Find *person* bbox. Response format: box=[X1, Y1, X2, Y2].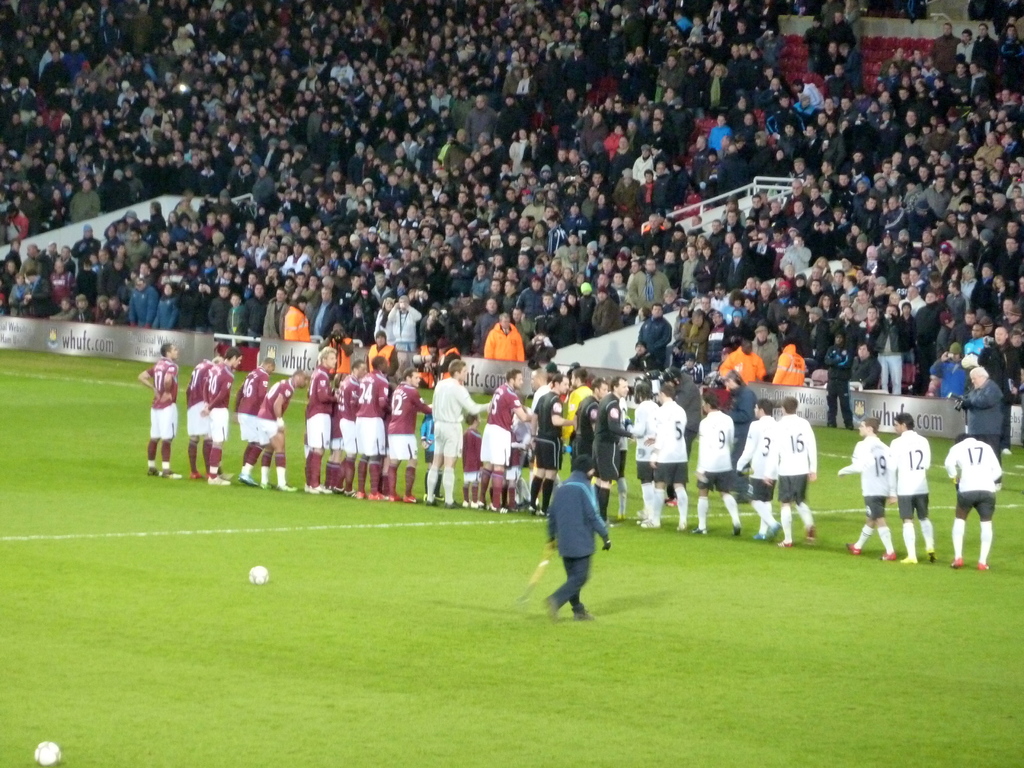
box=[943, 432, 1002, 570].
